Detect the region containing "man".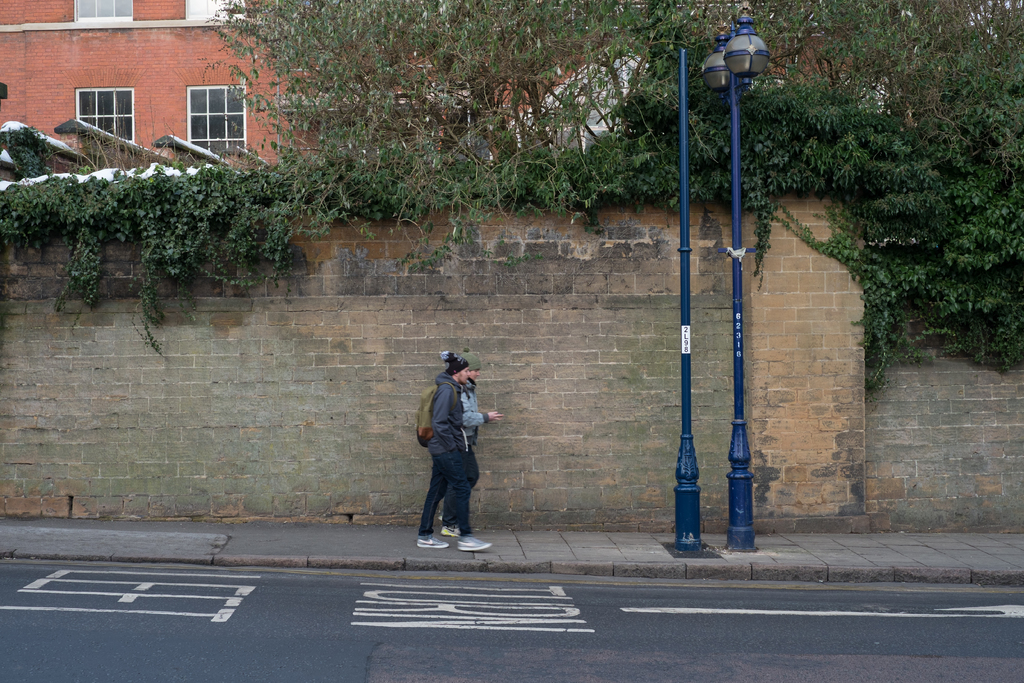
detection(414, 346, 493, 555).
